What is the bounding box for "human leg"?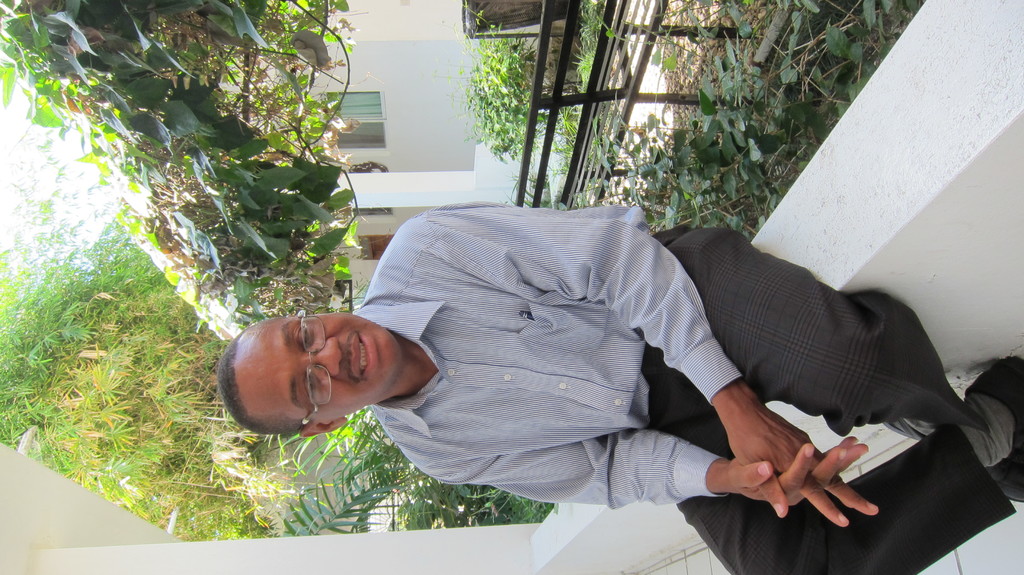
659:355:1023:574.
